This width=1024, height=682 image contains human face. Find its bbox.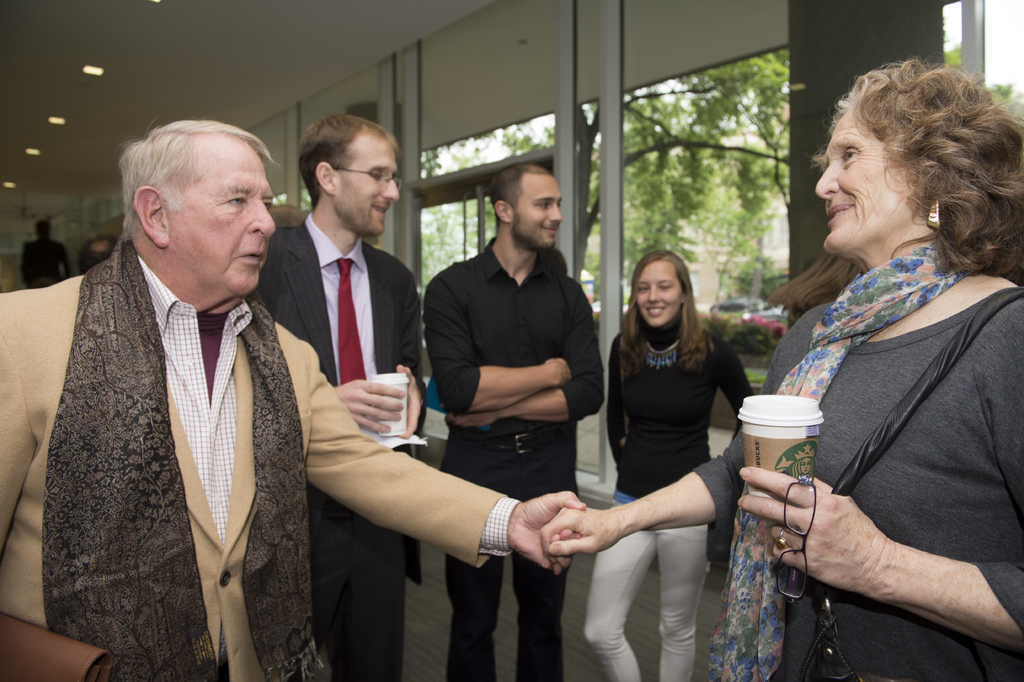
Rect(171, 142, 279, 300).
